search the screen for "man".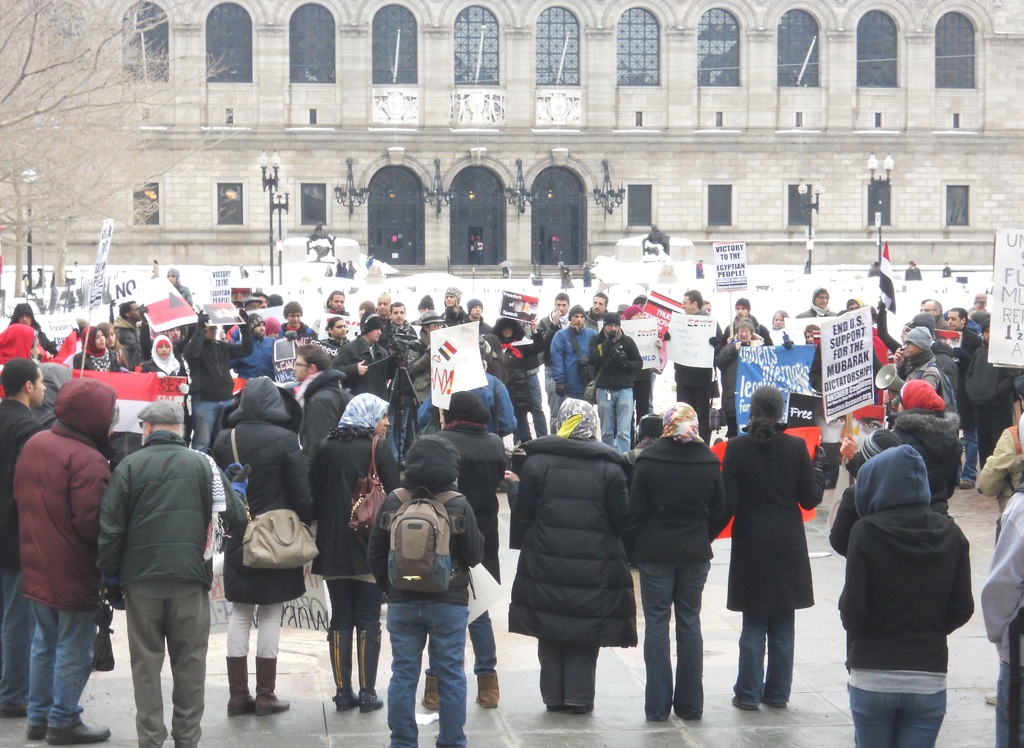
Found at l=333, t=311, r=404, b=460.
